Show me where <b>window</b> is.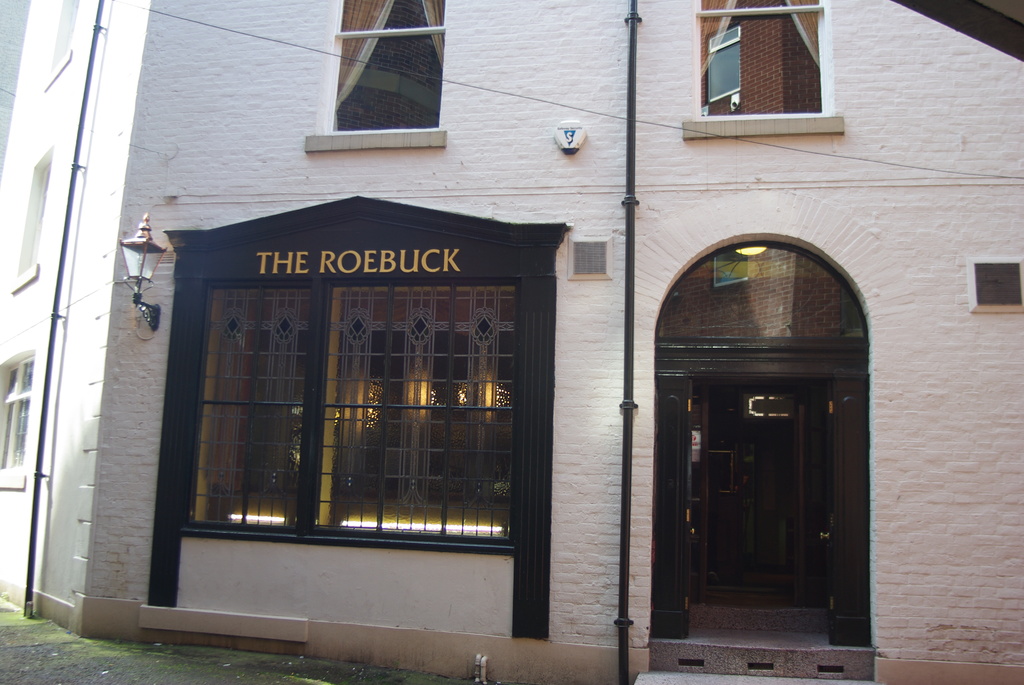
<b>window</b> is at 305,0,456,159.
